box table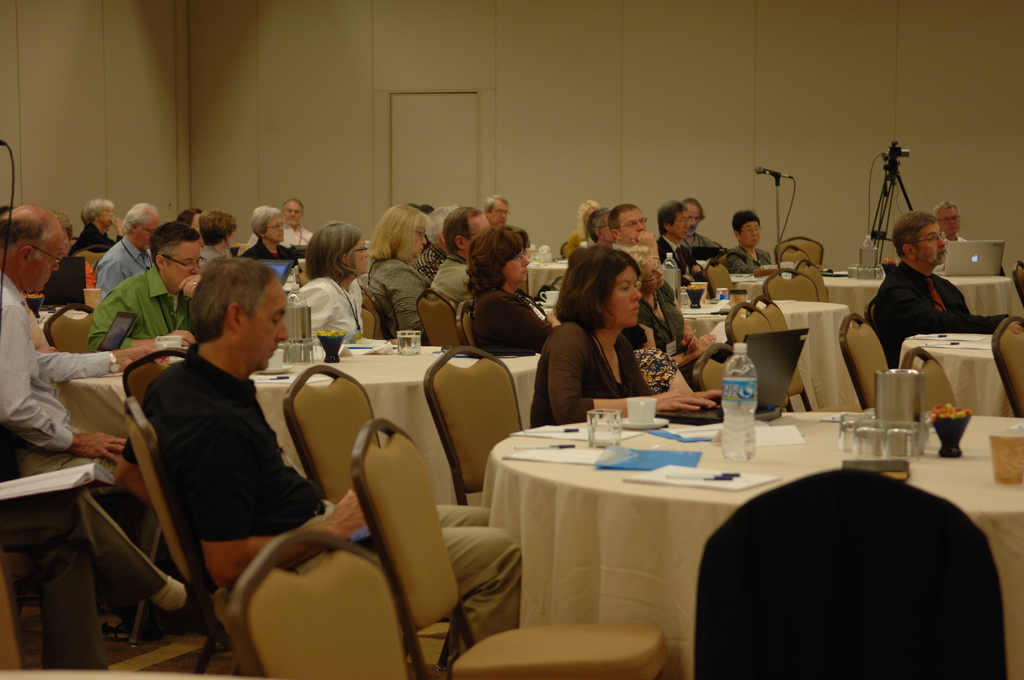
BBox(902, 328, 1011, 419)
